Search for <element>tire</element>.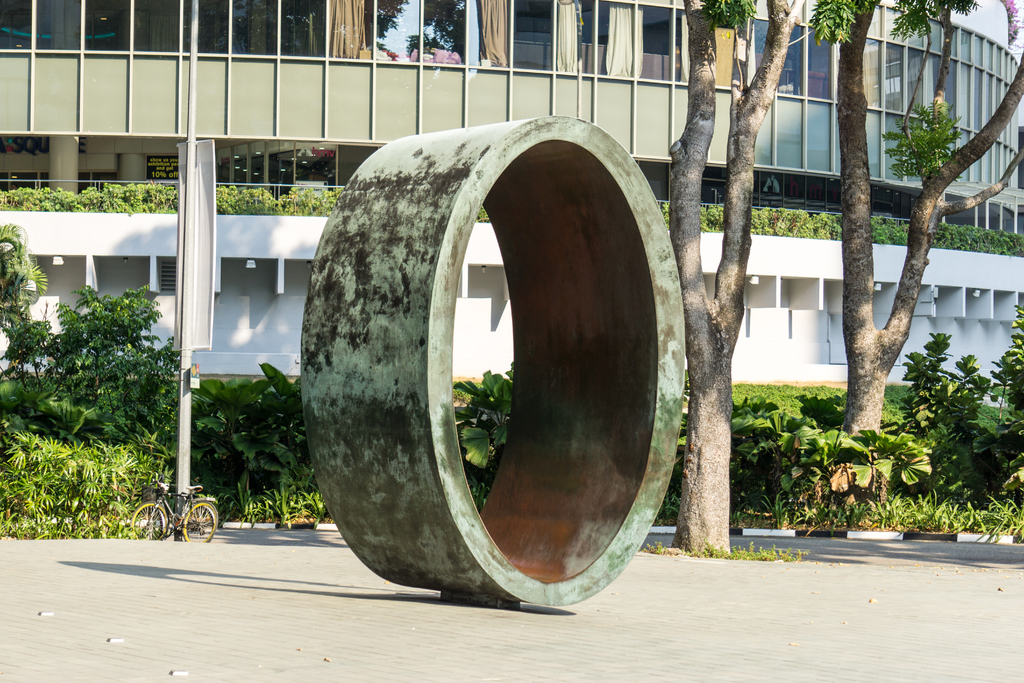
Found at (left=131, top=502, right=166, bottom=542).
